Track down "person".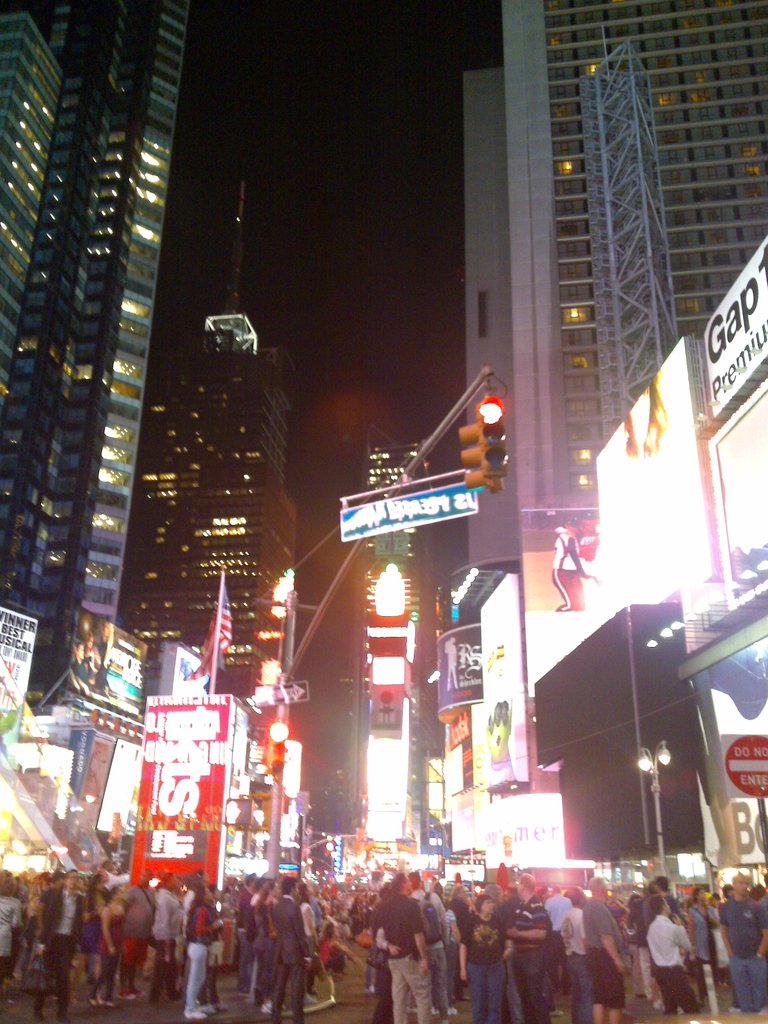
Tracked to crop(268, 877, 306, 1023).
